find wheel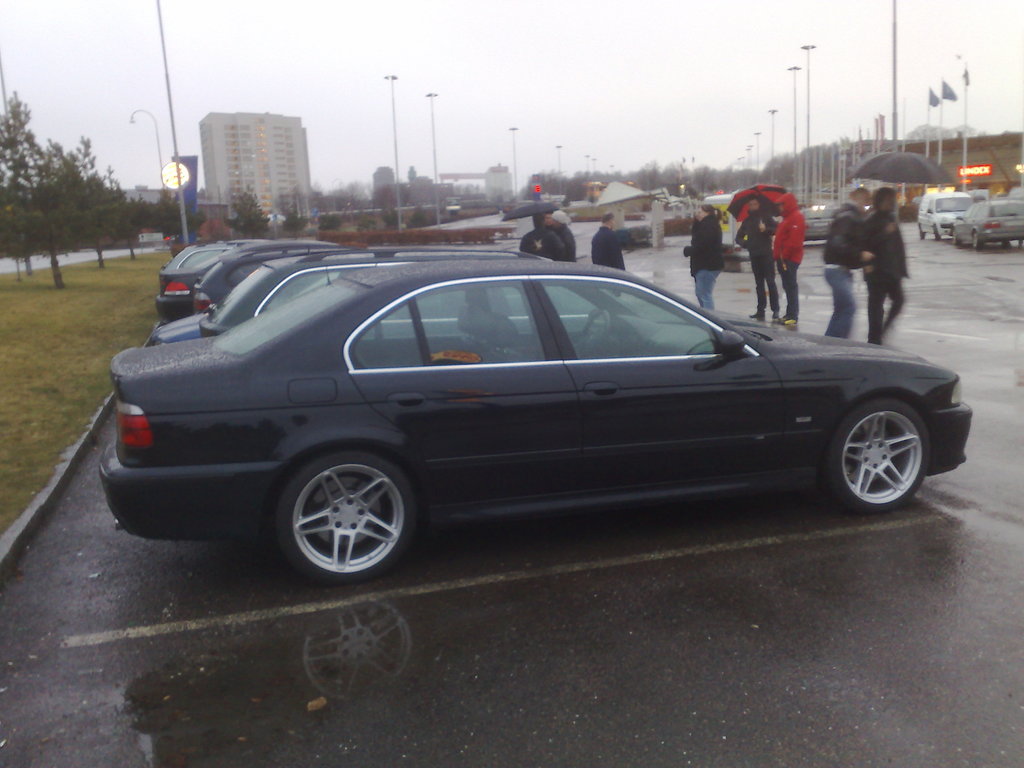
pyautogui.locateOnScreen(951, 232, 960, 244)
